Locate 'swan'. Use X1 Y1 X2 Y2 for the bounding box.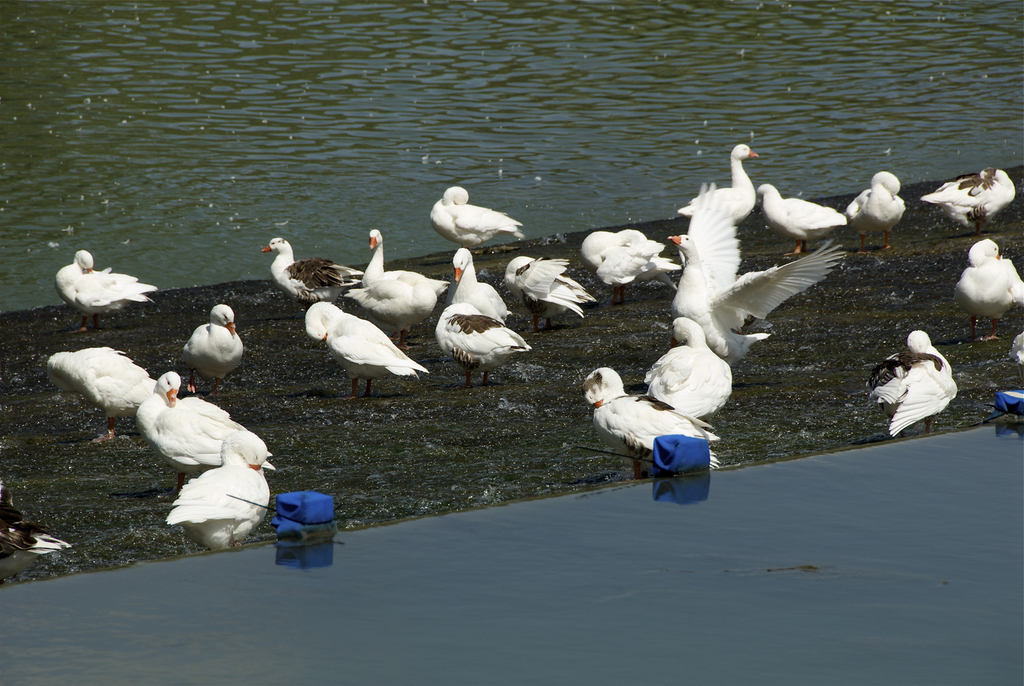
868 327 957 438.
